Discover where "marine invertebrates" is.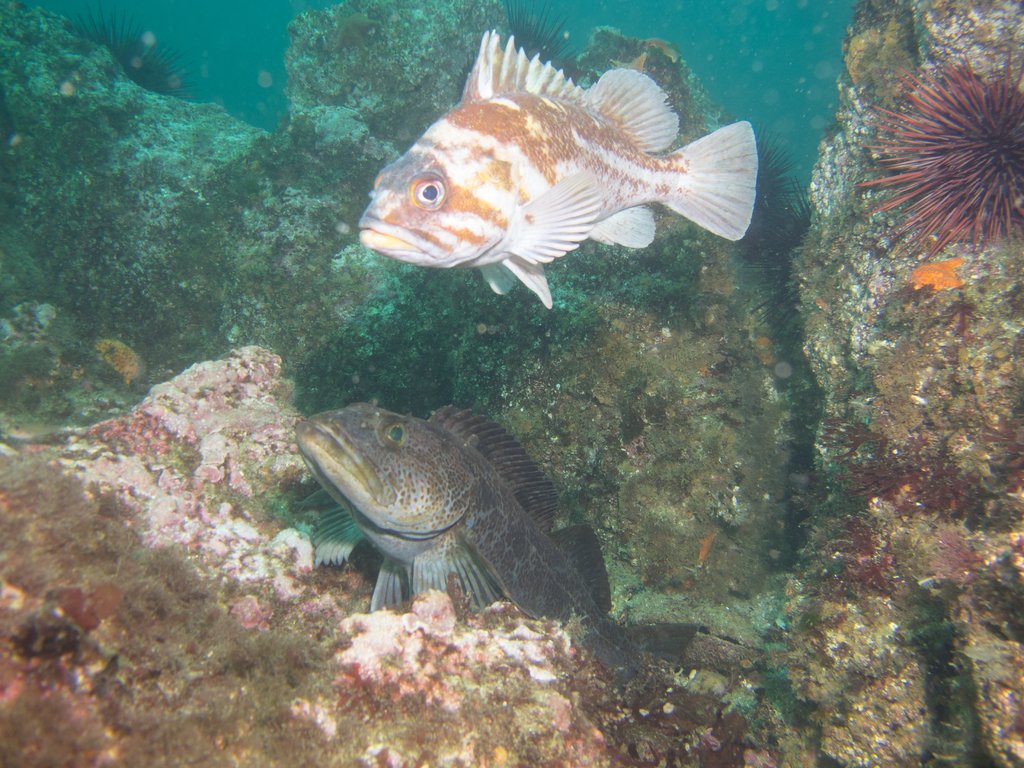
Discovered at (x1=789, y1=401, x2=1023, y2=511).
